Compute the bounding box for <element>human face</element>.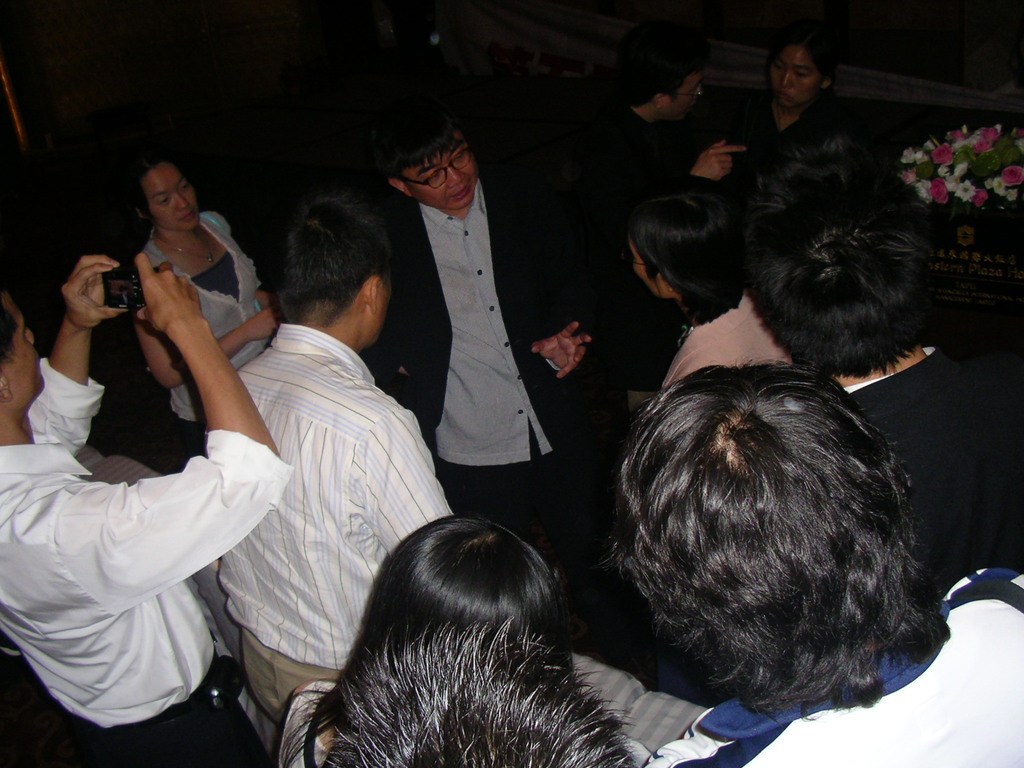
select_region(671, 74, 698, 125).
